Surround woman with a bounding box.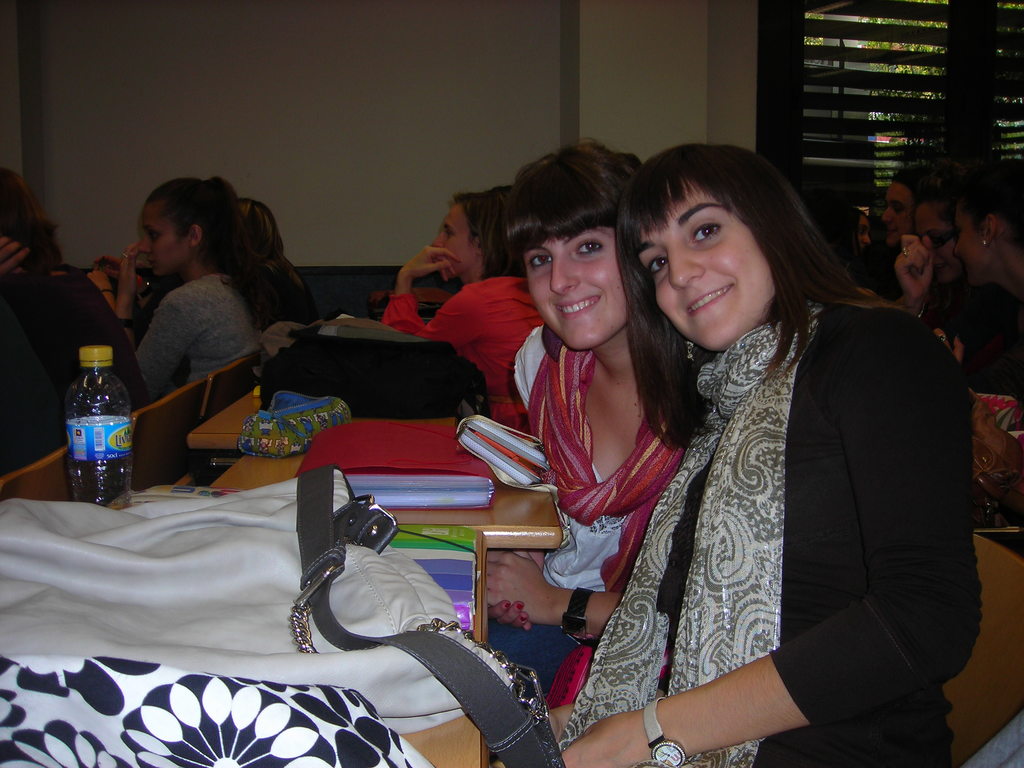
locate(862, 154, 982, 352).
